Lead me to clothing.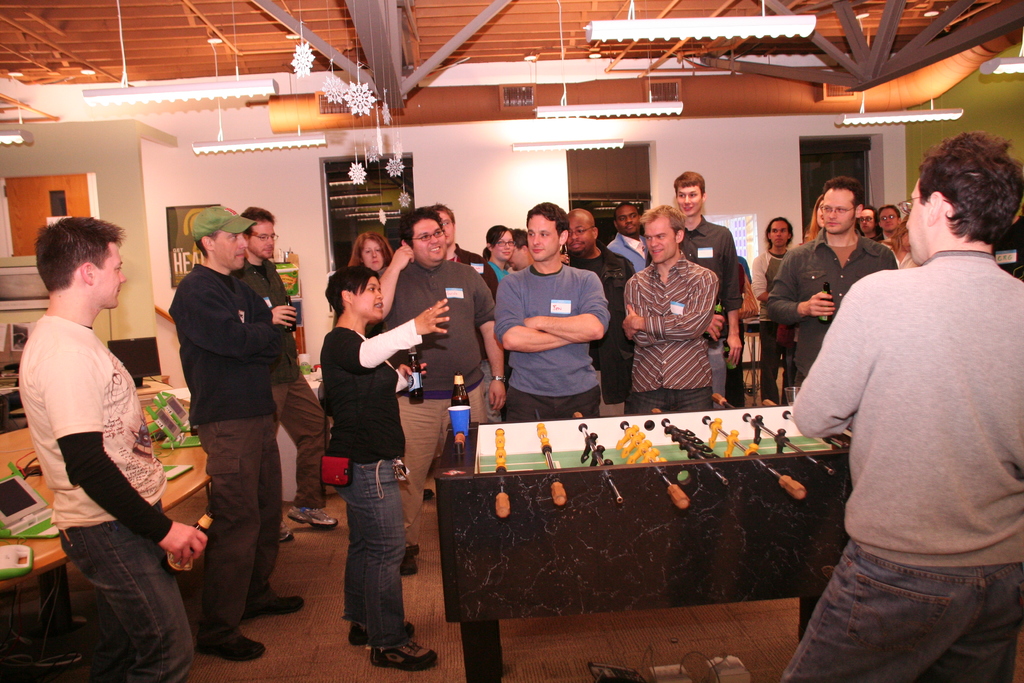
Lead to Rect(493, 236, 621, 421).
